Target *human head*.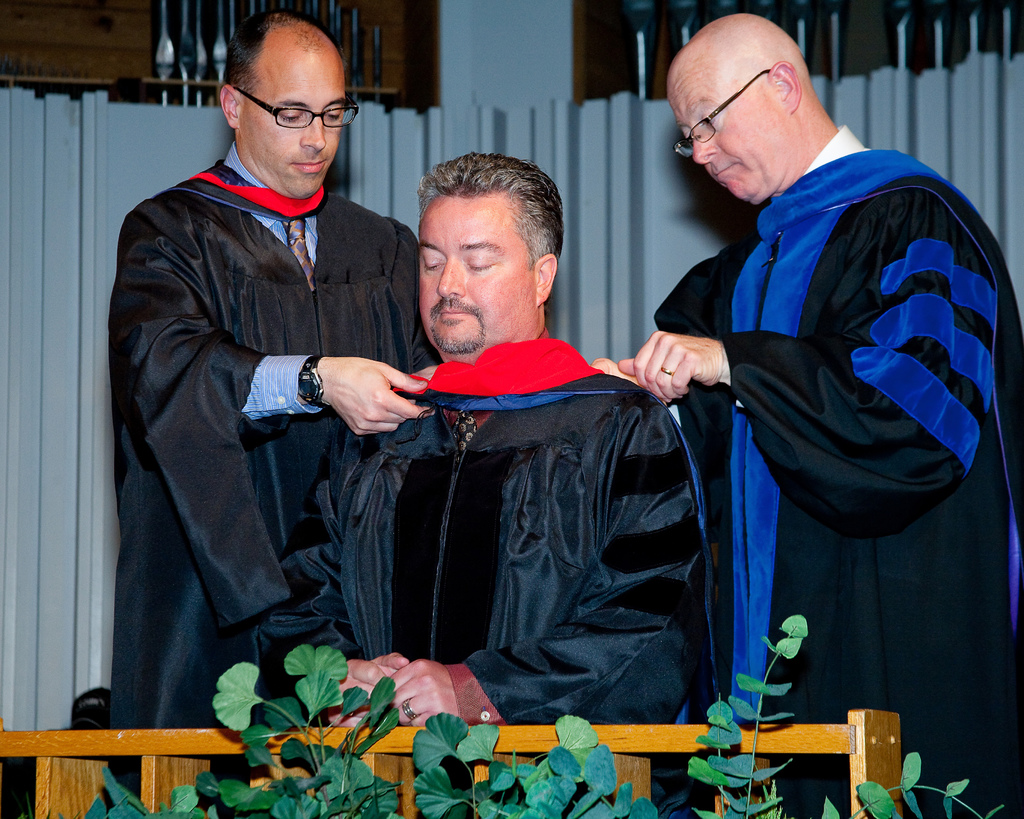
Target region: (x1=201, y1=18, x2=360, y2=187).
